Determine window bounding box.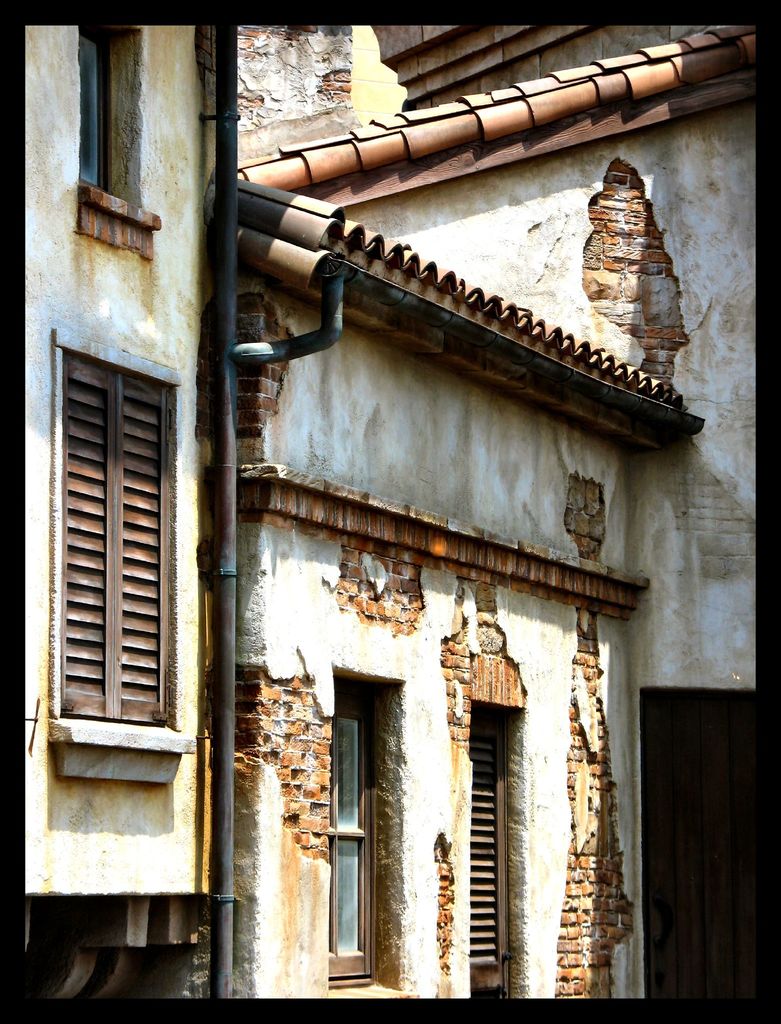
Determined: Rect(74, 18, 148, 266).
